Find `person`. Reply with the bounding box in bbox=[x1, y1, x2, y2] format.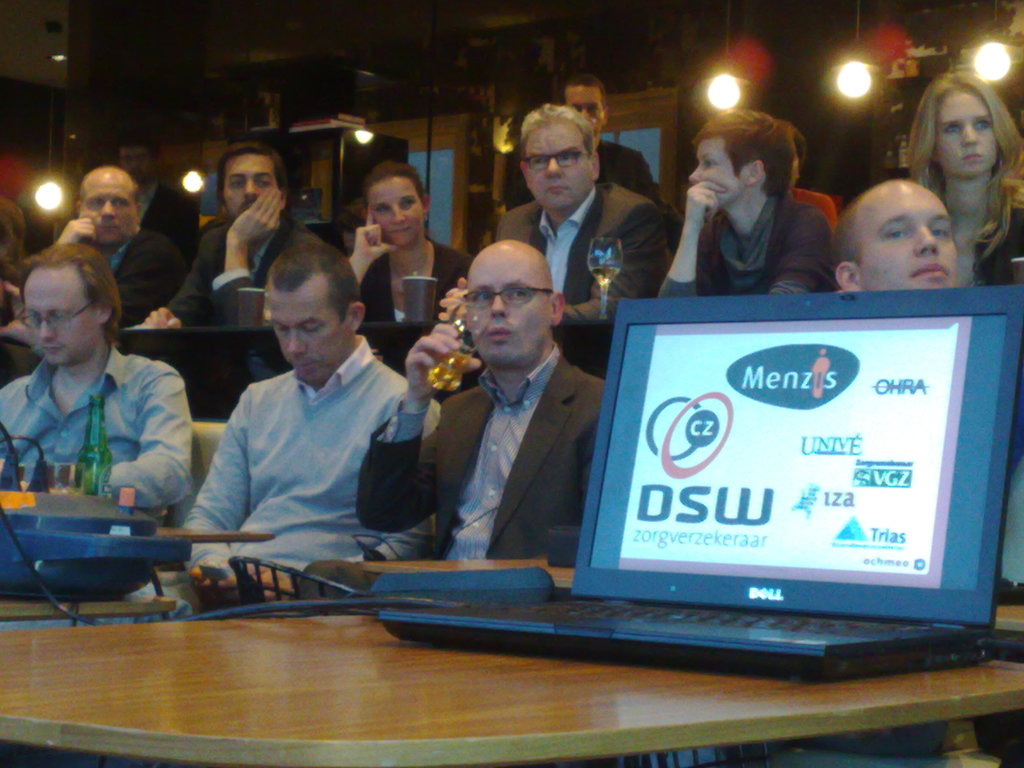
bbox=[138, 140, 318, 420].
